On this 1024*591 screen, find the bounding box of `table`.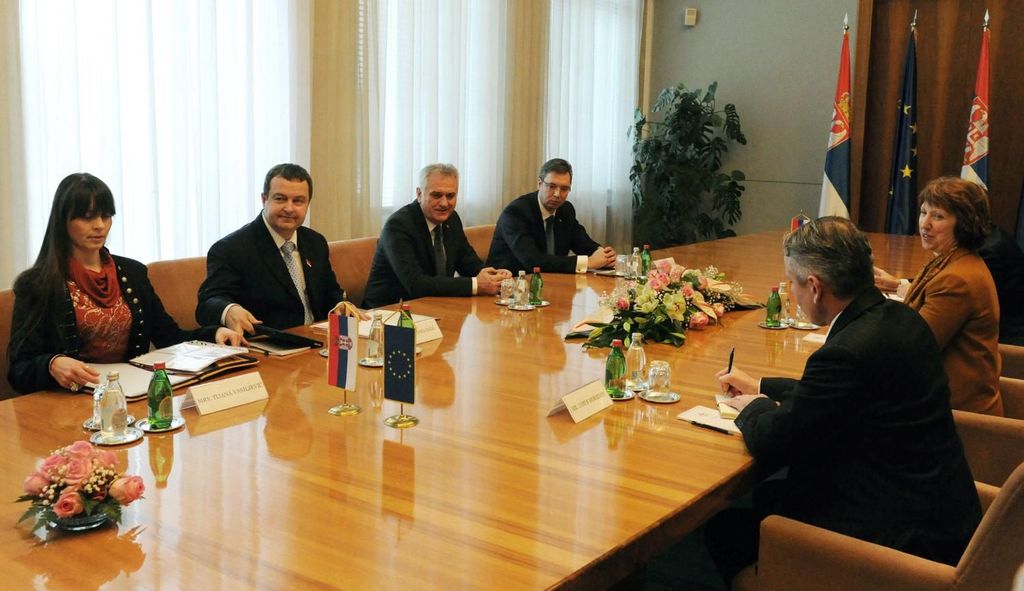
Bounding box: x1=0, y1=227, x2=943, y2=590.
